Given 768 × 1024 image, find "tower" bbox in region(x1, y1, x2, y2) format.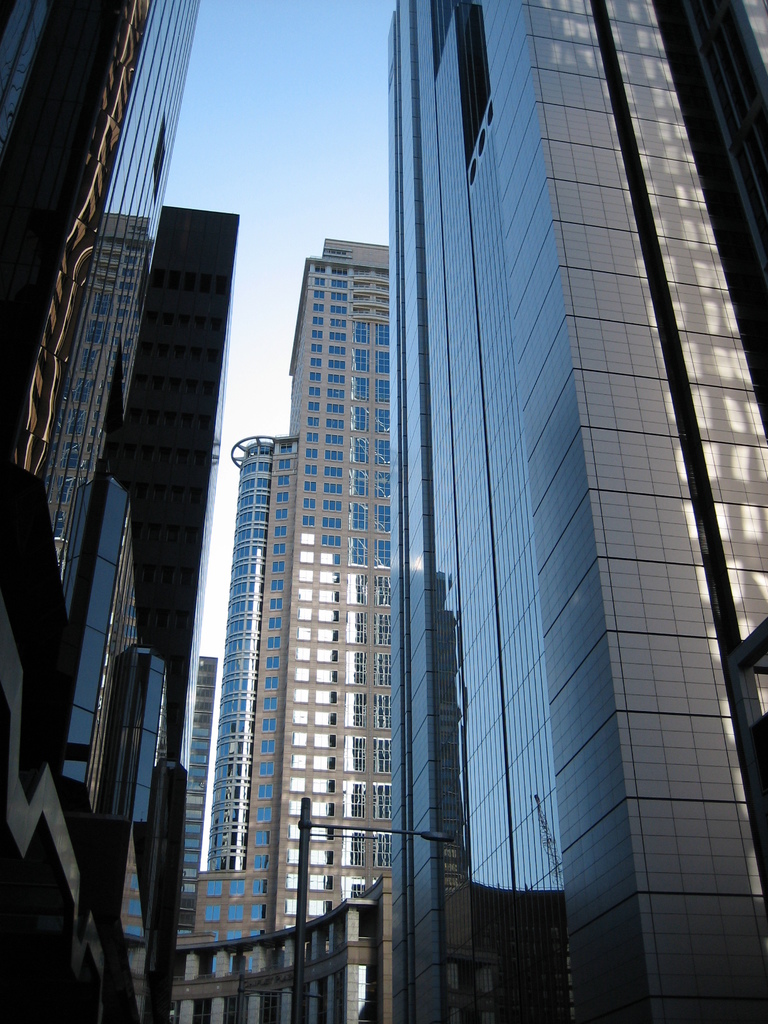
region(4, 0, 202, 975).
